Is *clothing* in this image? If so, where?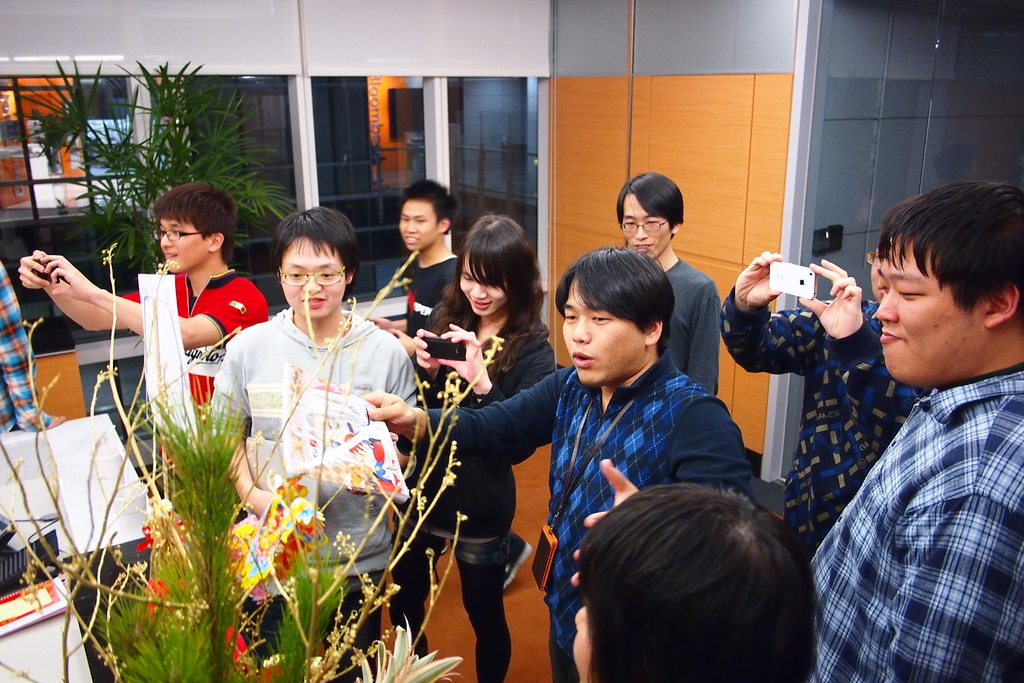
Yes, at {"left": 716, "top": 297, "right": 920, "bottom": 632}.
